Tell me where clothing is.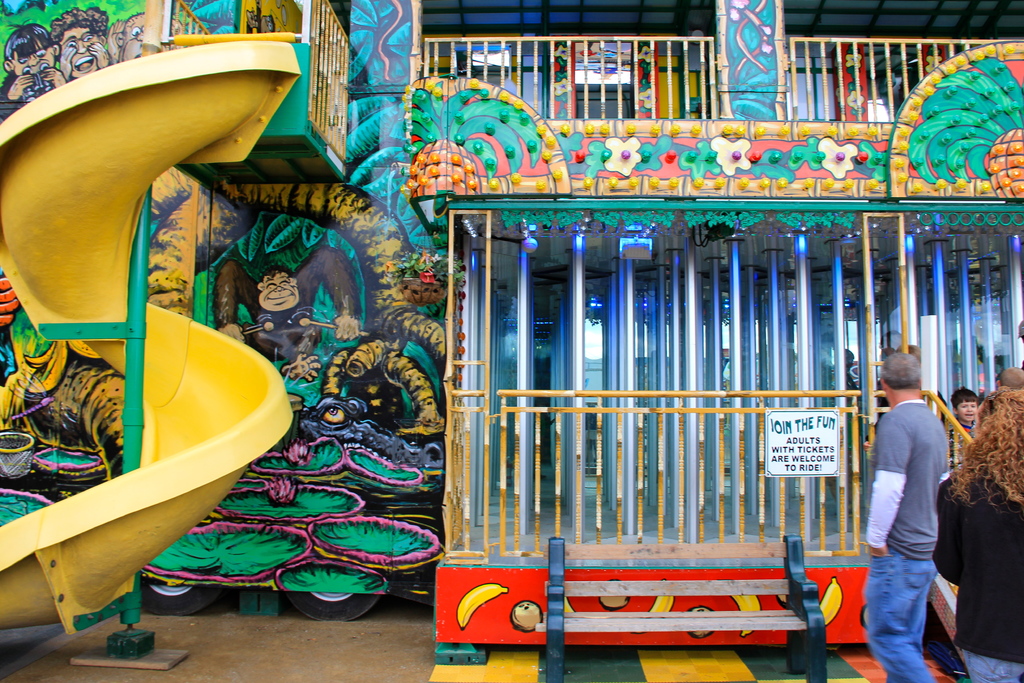
clothing is at Rect(958, 409, 1021, 657).
